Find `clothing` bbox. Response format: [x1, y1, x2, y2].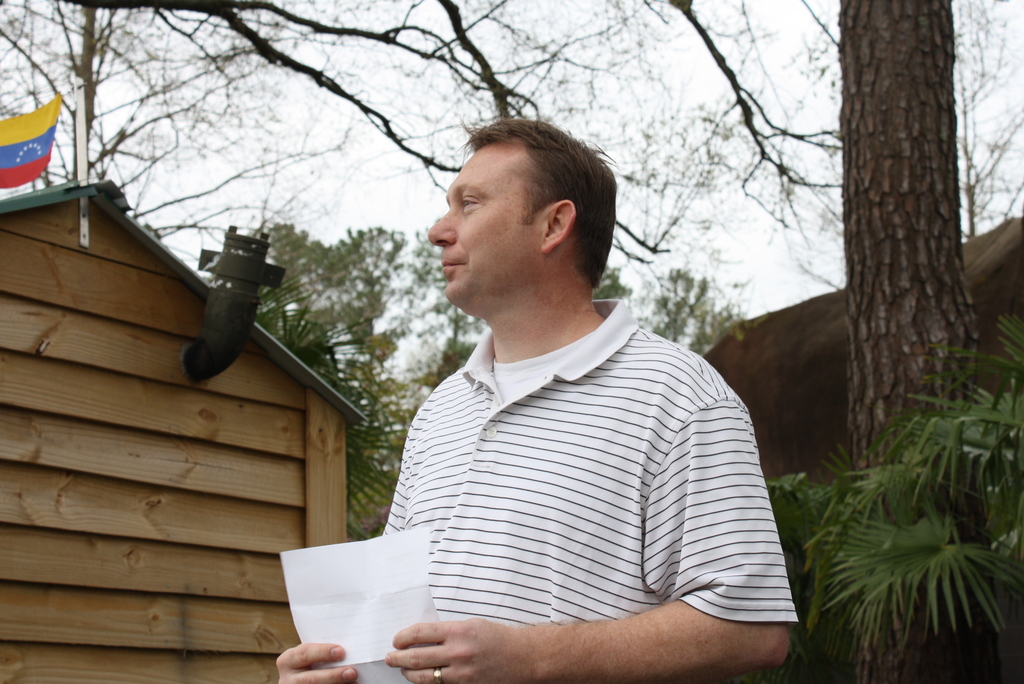
[340, 275, 812, 660].
